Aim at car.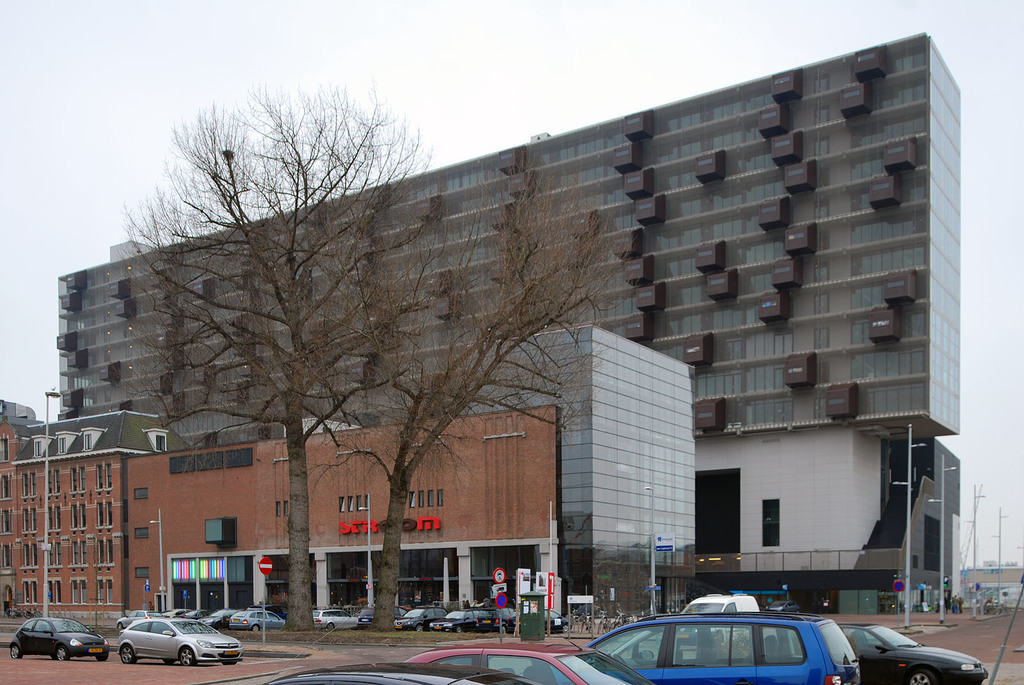
Aimed at {"left": 429, "top": 608, "right": 500, "bottom": 633}.
